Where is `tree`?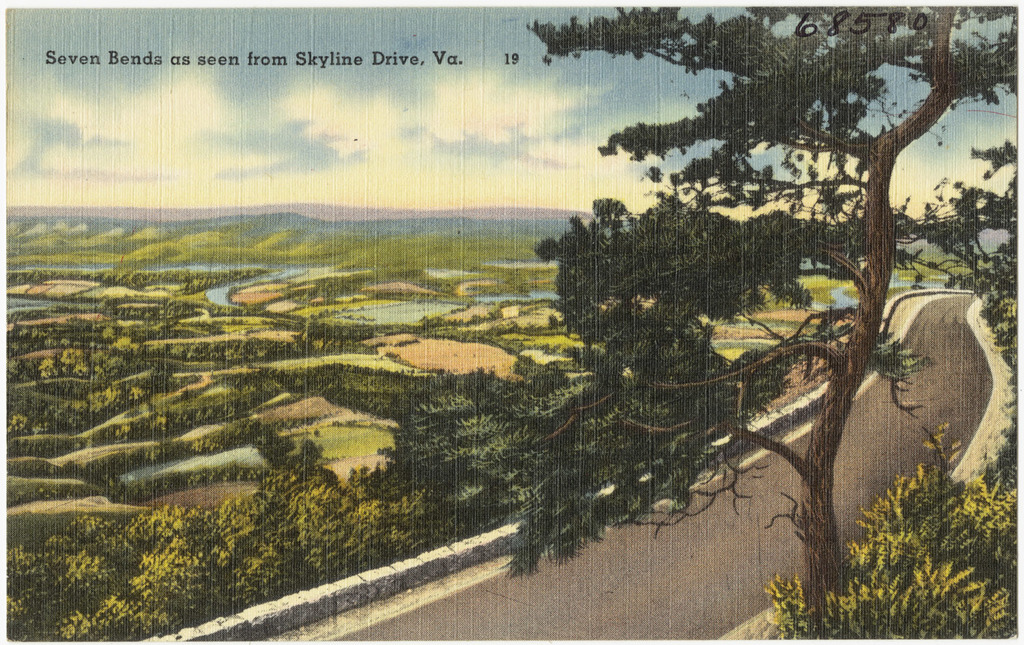
rect(423, 21, 980, 564).
